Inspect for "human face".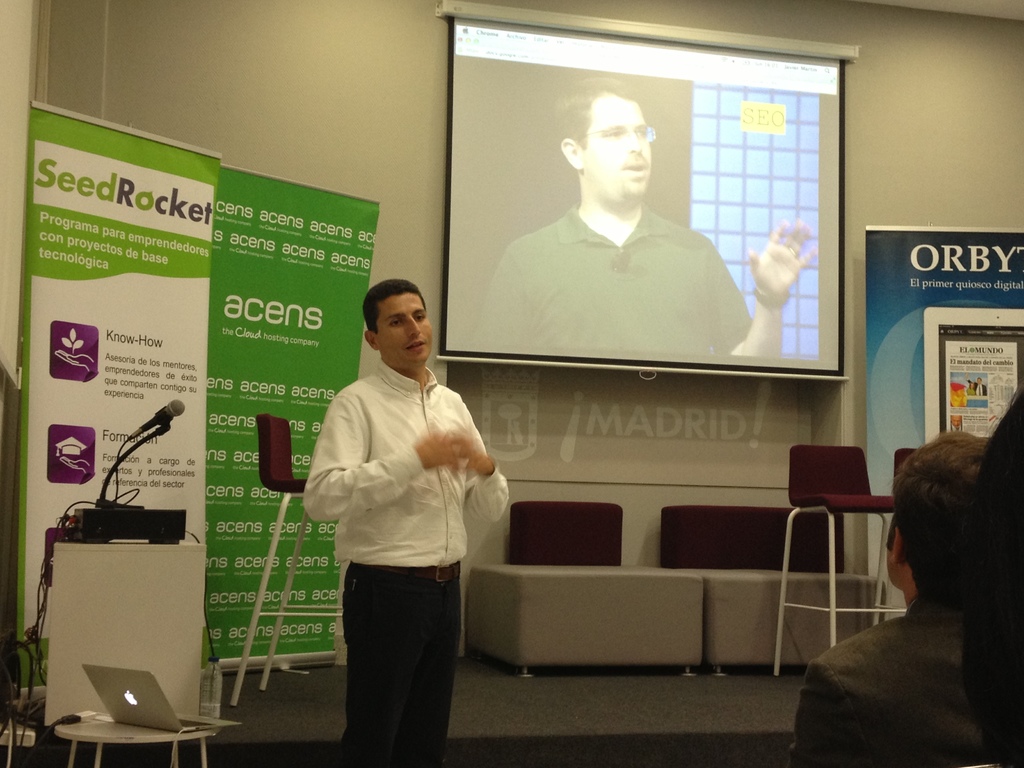
Inspection: <region>376, 292, 434, 360</region>.
